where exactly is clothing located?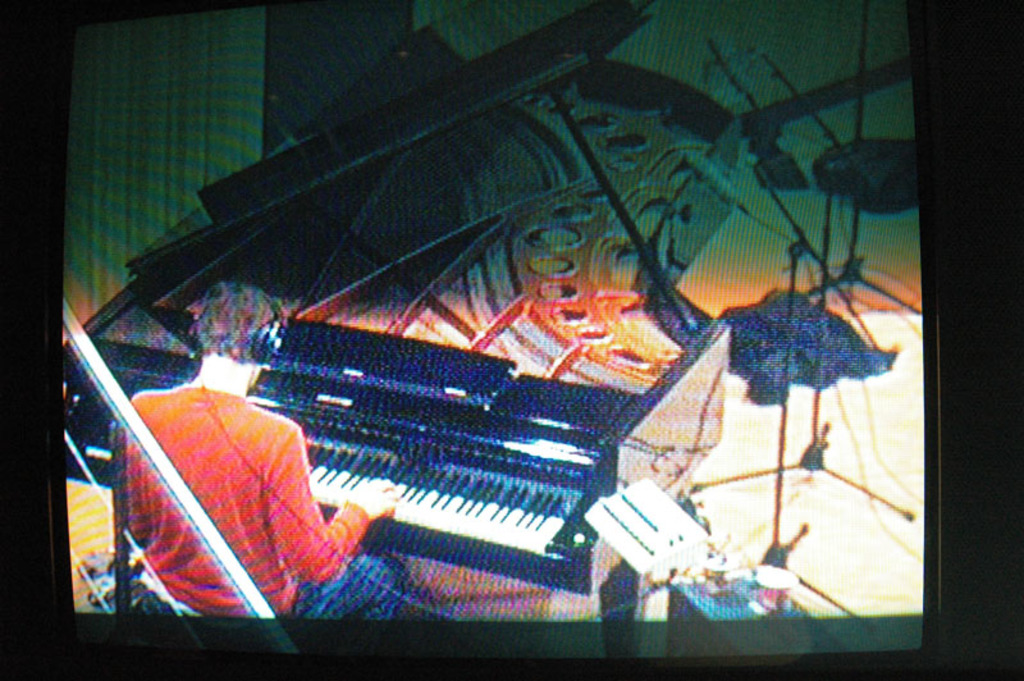
Its bounding box is bbox=[104, 316, 346, 640].
